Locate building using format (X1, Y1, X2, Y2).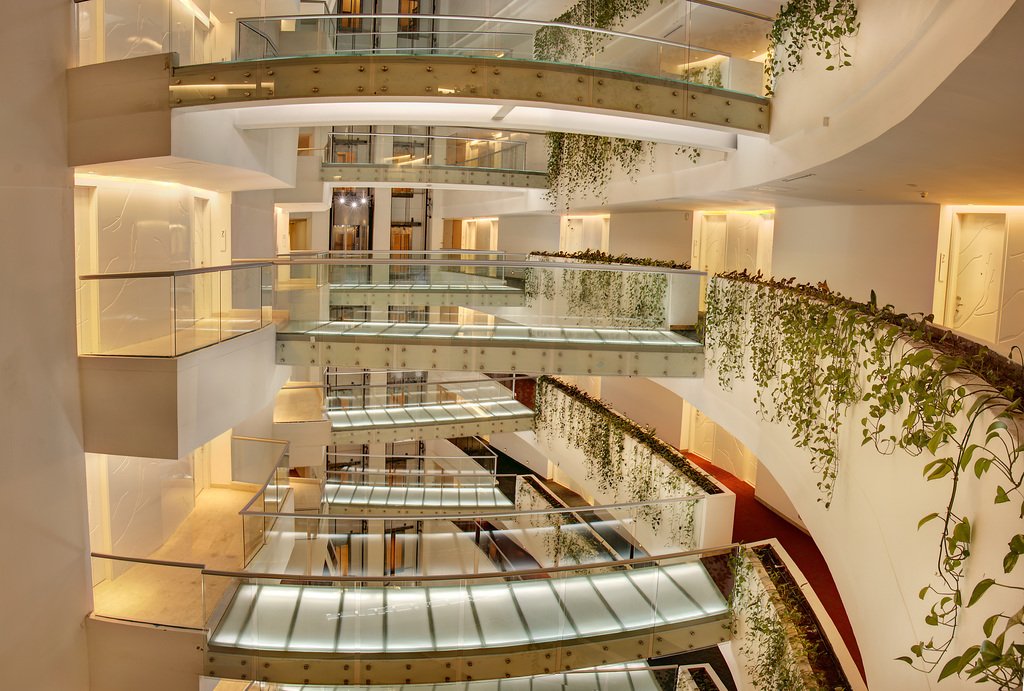
(0, 0, 1023, 690).
